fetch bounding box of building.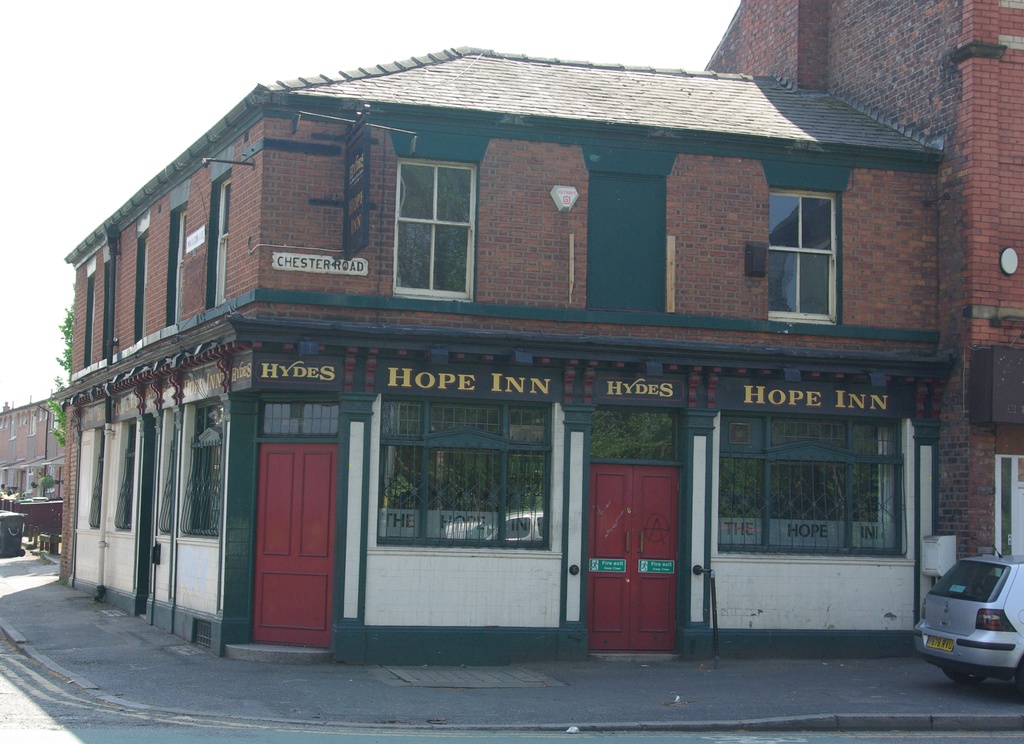
Bbox: detection(0, 391, 72, 502).
